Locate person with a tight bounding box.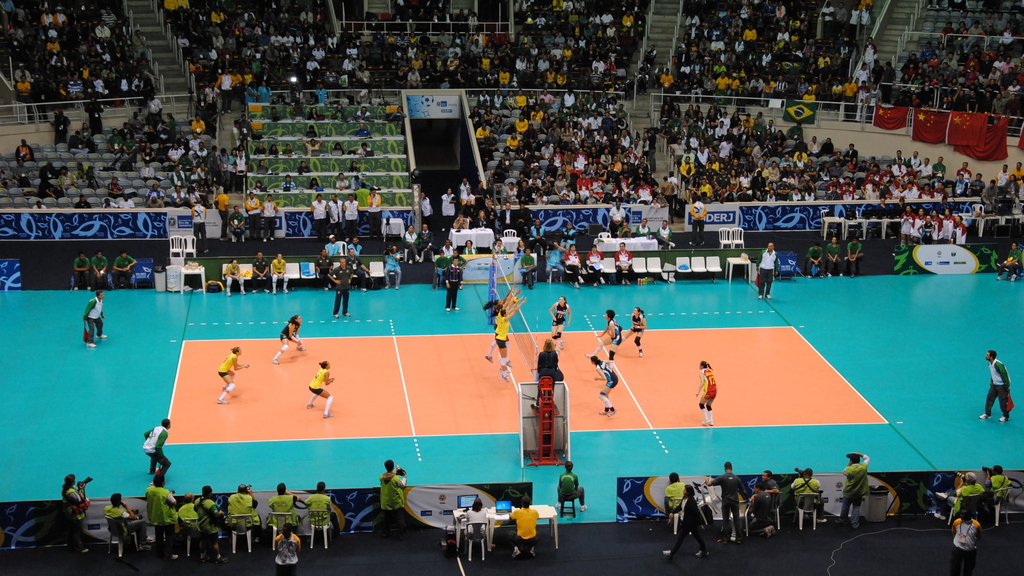
[x1=441, y1=236, x2=453, y2=254].
